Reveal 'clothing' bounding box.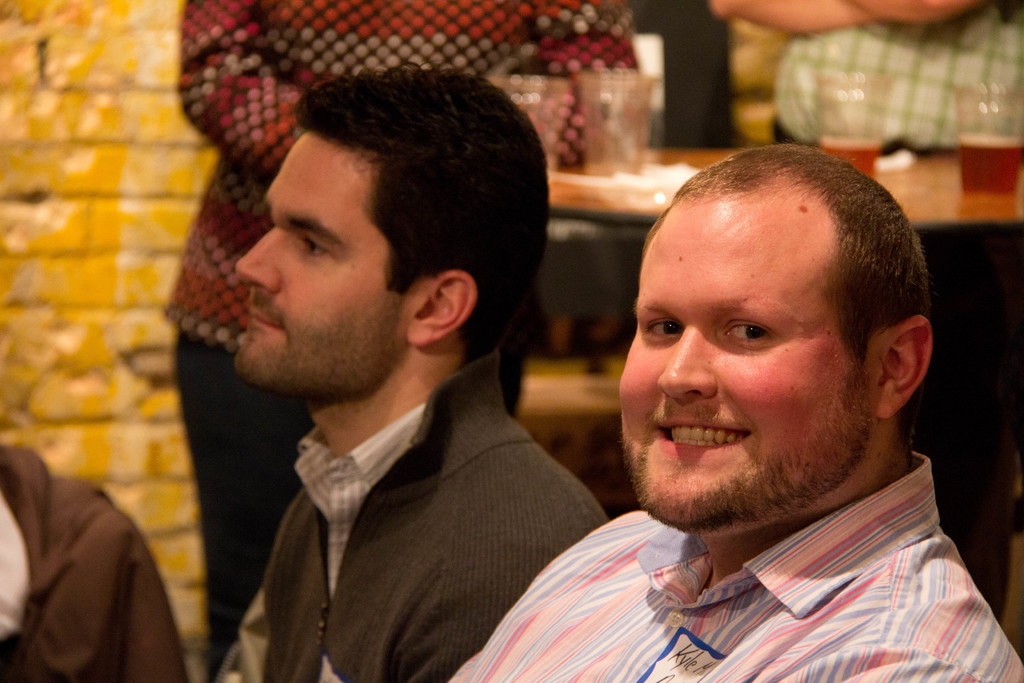
Revealed: <bbox>0, 434, 198, 682</bbox>.
